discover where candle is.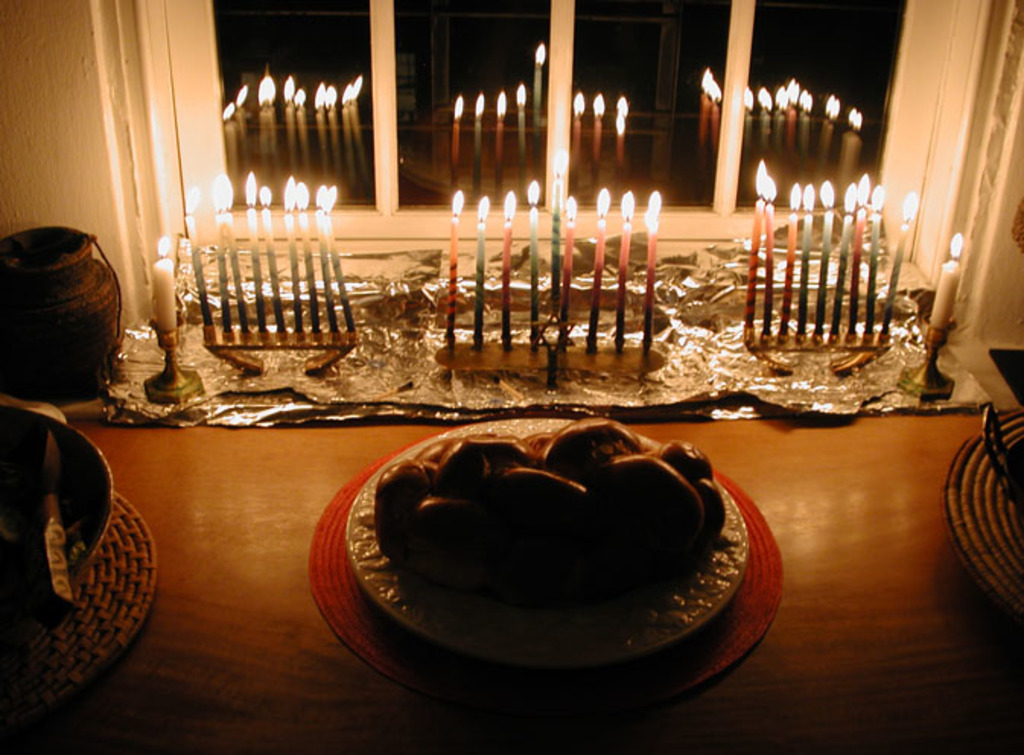
Discovered at BBox(876, 230, 911, 333).
